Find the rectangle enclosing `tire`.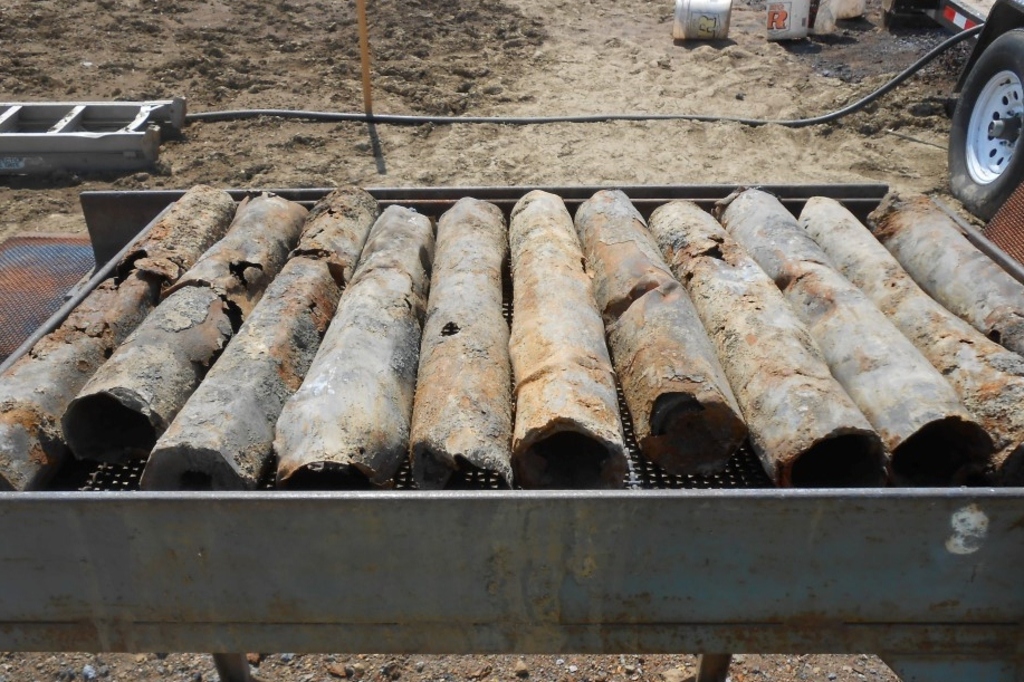
pyautogui.locateOnScreen(942, 27, 1023, 222).
